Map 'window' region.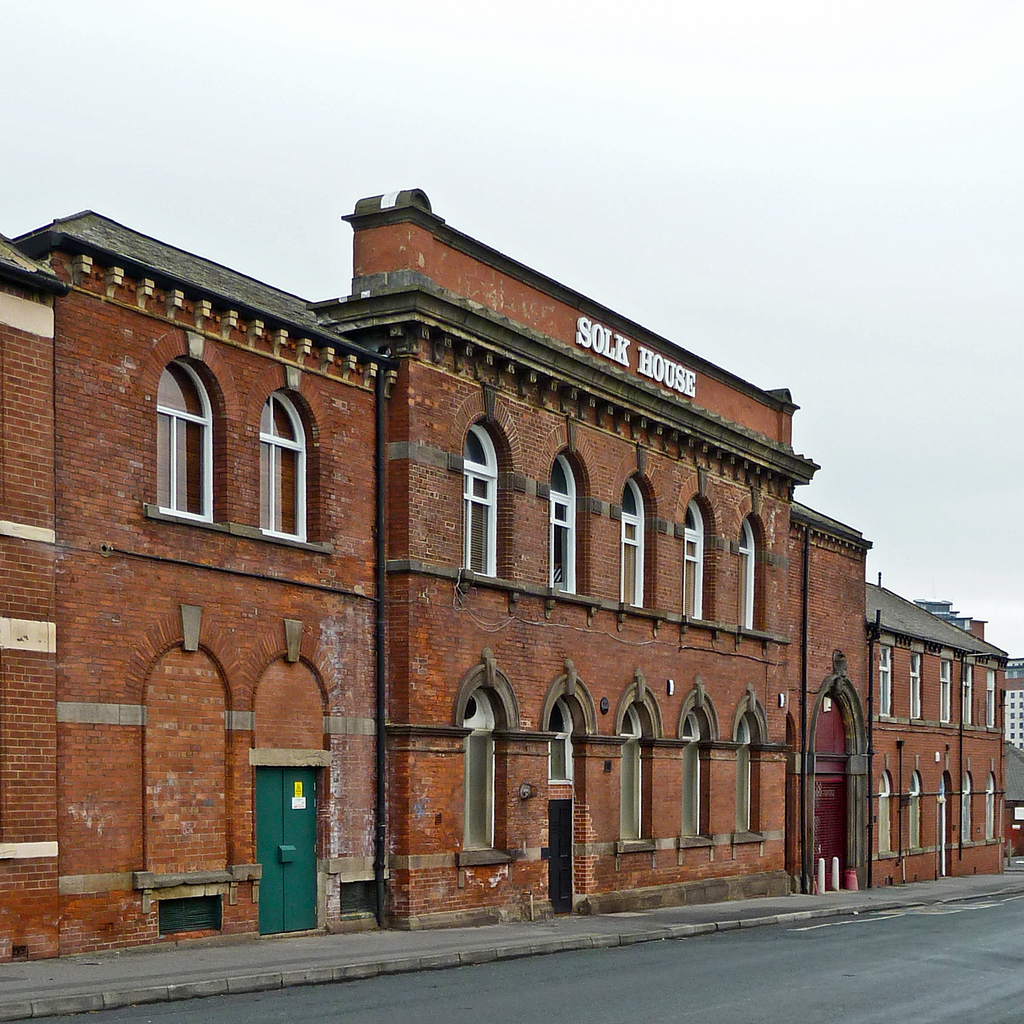
Mapped to l=728, t=493, r=793, b=643.
